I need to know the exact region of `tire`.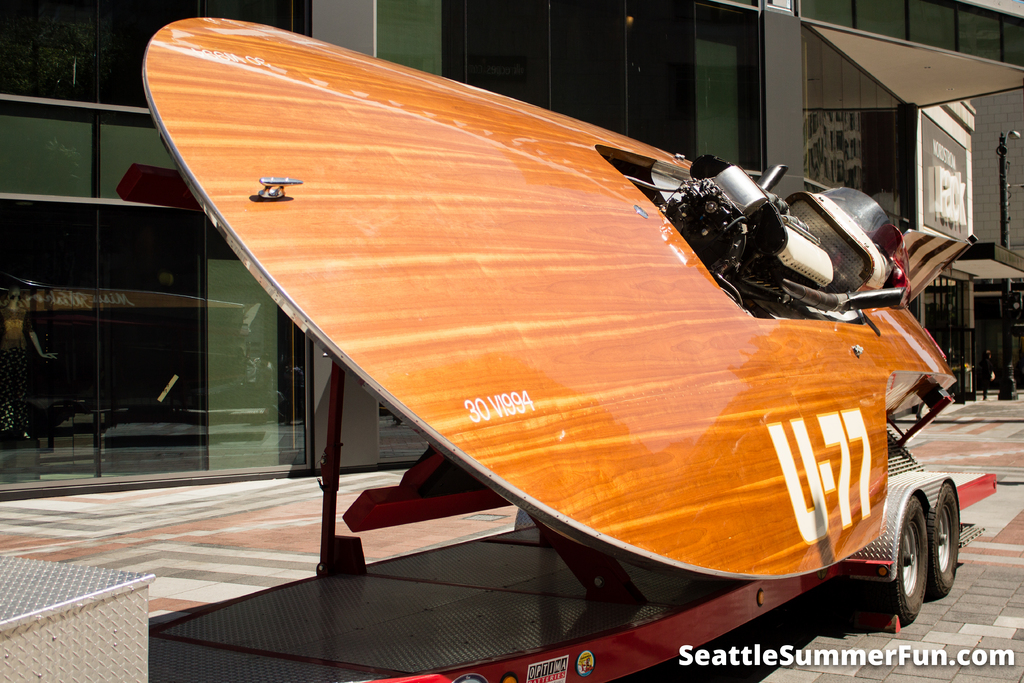
Region: (924,481,958,597).
